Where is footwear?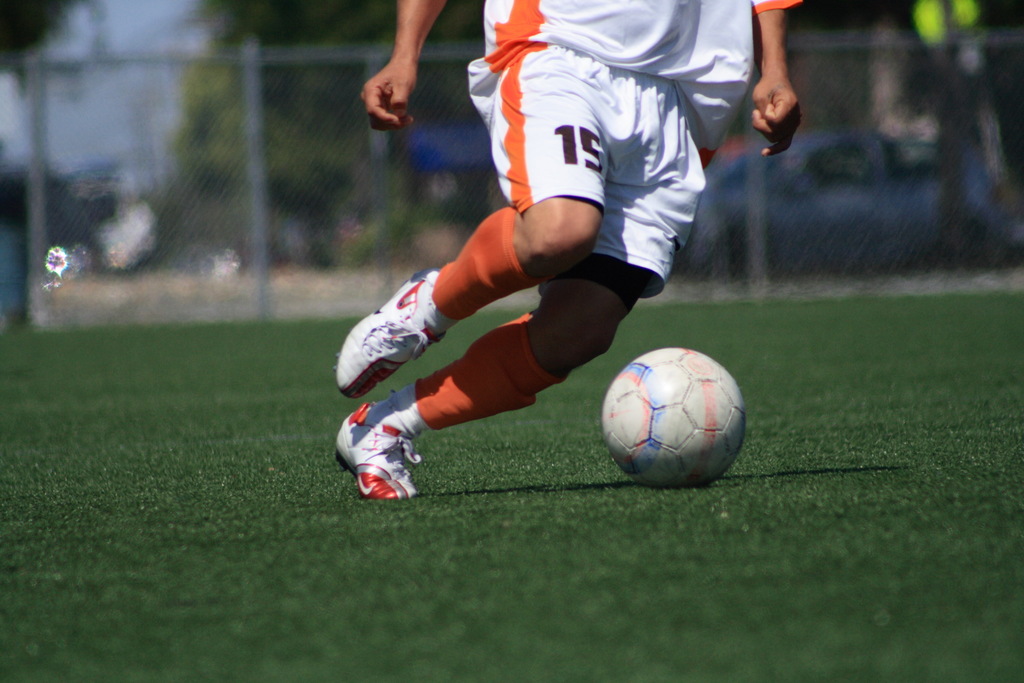
l=345, t=422, r=424, b=499.
